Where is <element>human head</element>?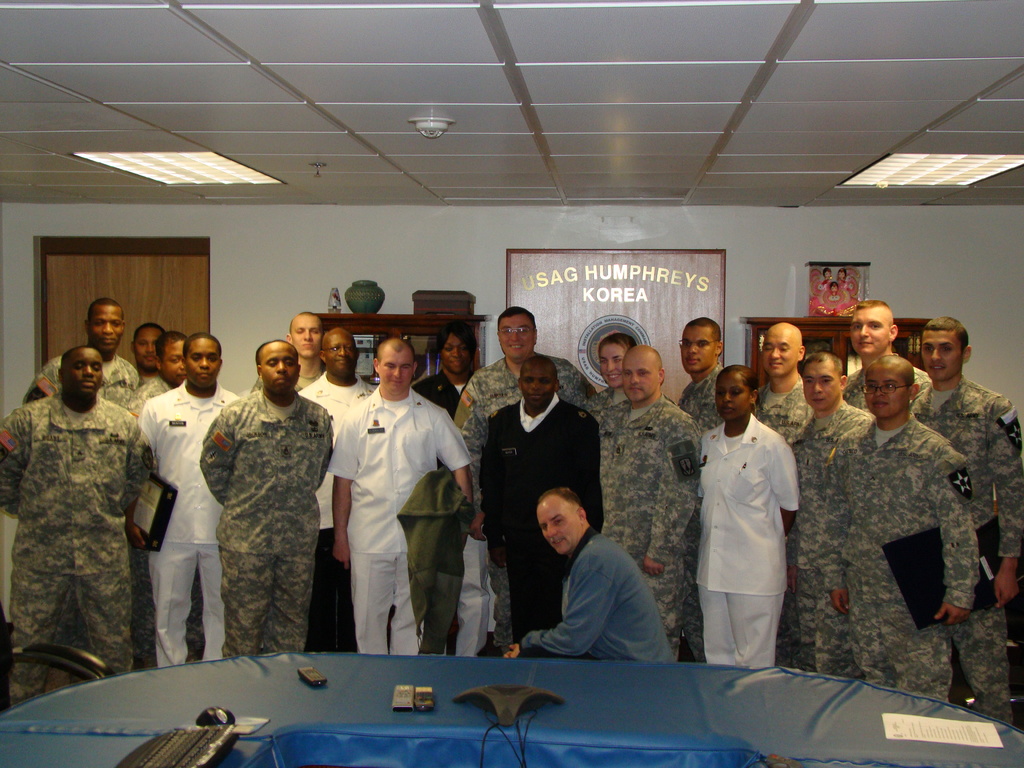
BBox(761, 322, 809, 379).
